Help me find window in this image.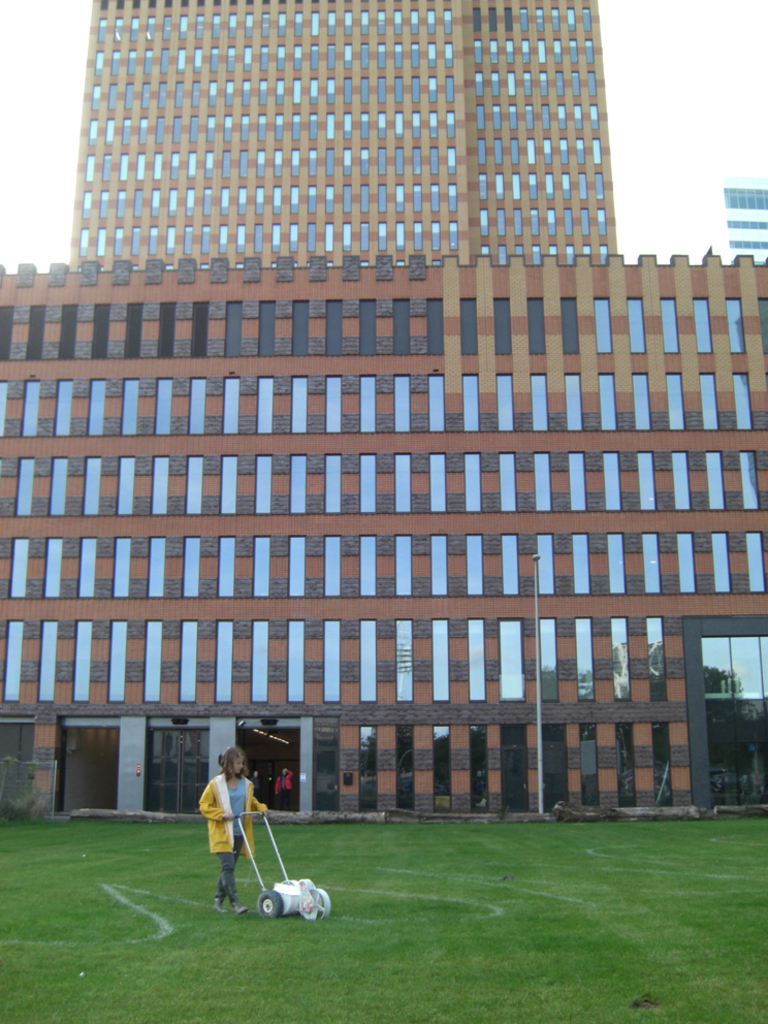
Found it: bbox=[567, 452, 586, 514].
